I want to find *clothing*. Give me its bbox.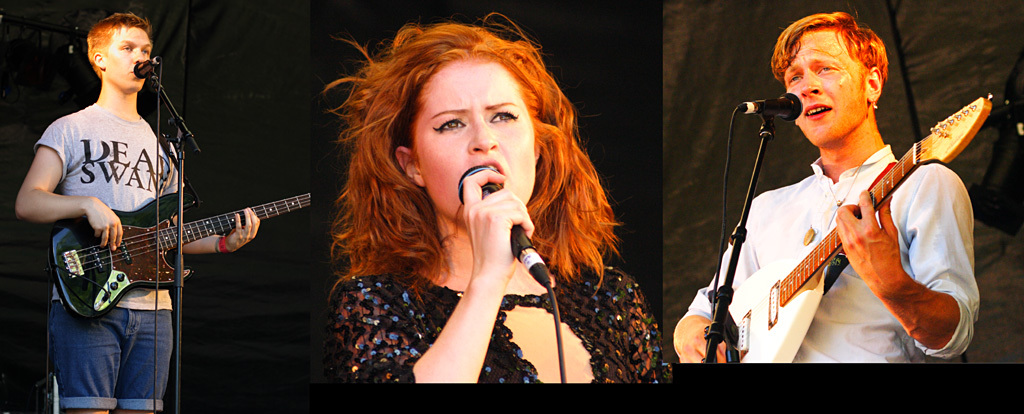
(684,144,982,364).
